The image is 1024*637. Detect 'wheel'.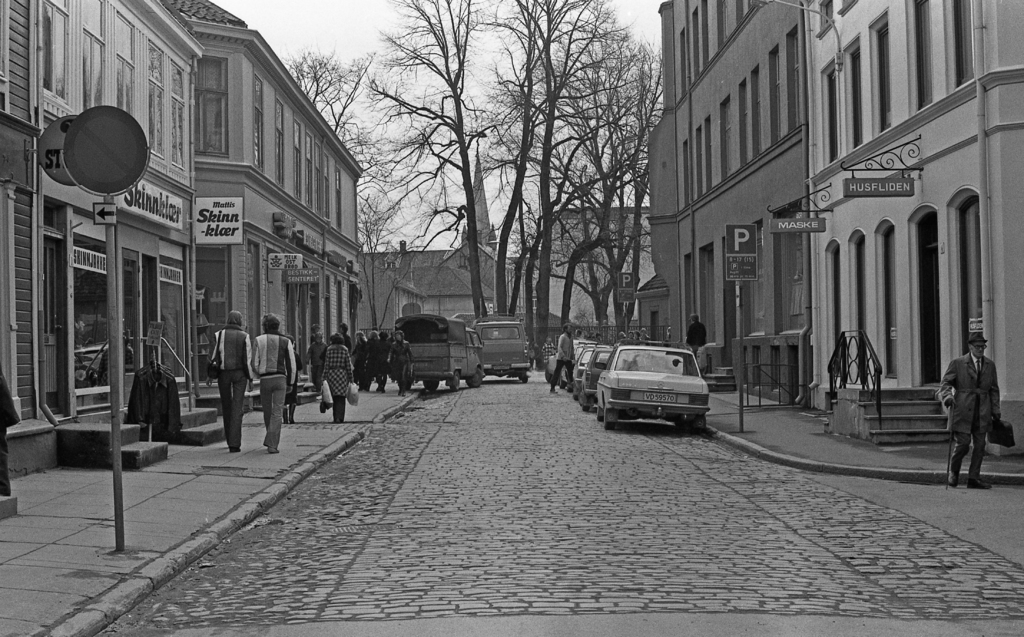
Detection: [x1=519, y1=371, x2=527, y2=386].
